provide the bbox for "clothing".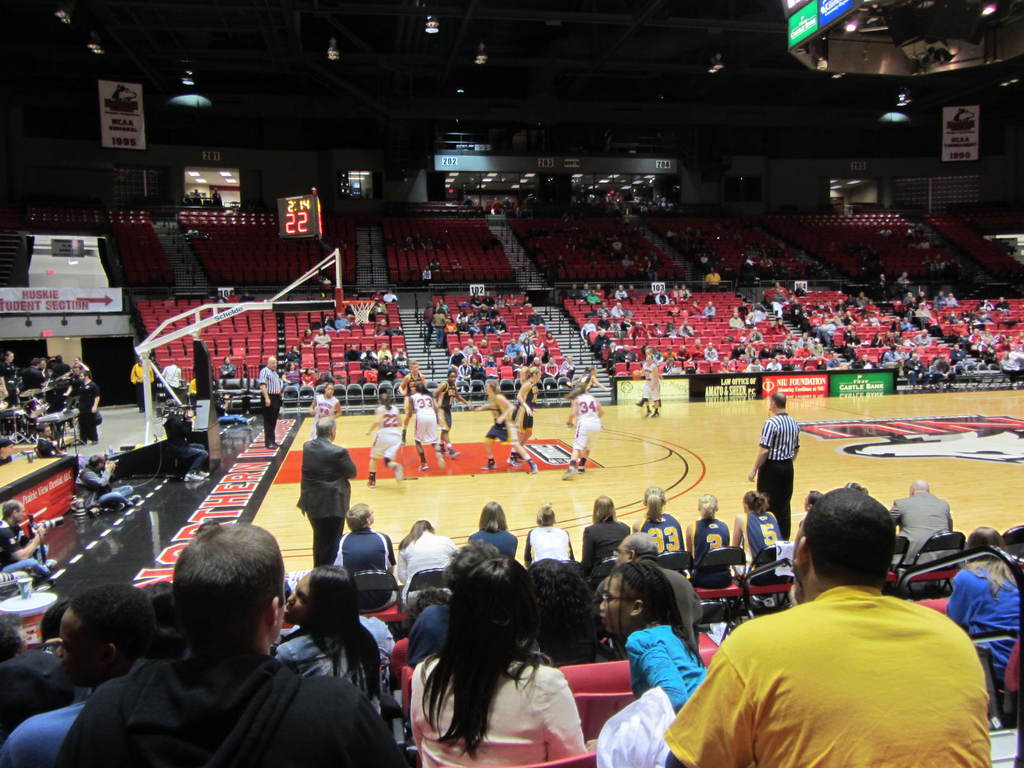
Rect(861, 298, 868, 306).
